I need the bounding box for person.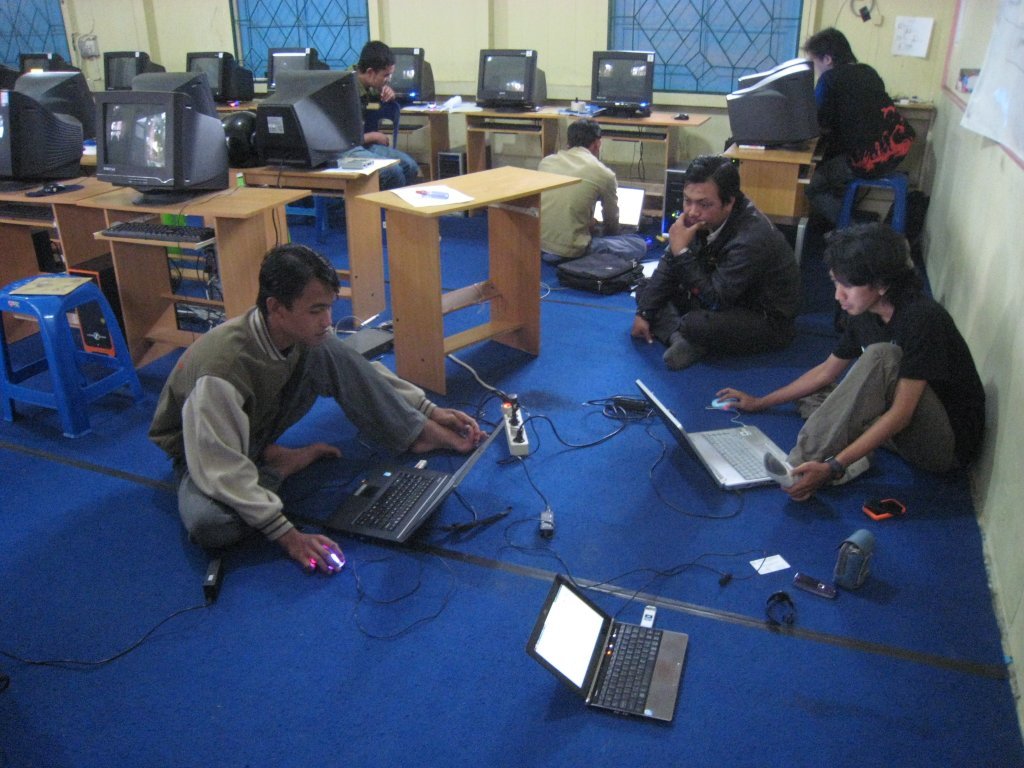
Here it is: select_region(144, 215, 449, 600).
